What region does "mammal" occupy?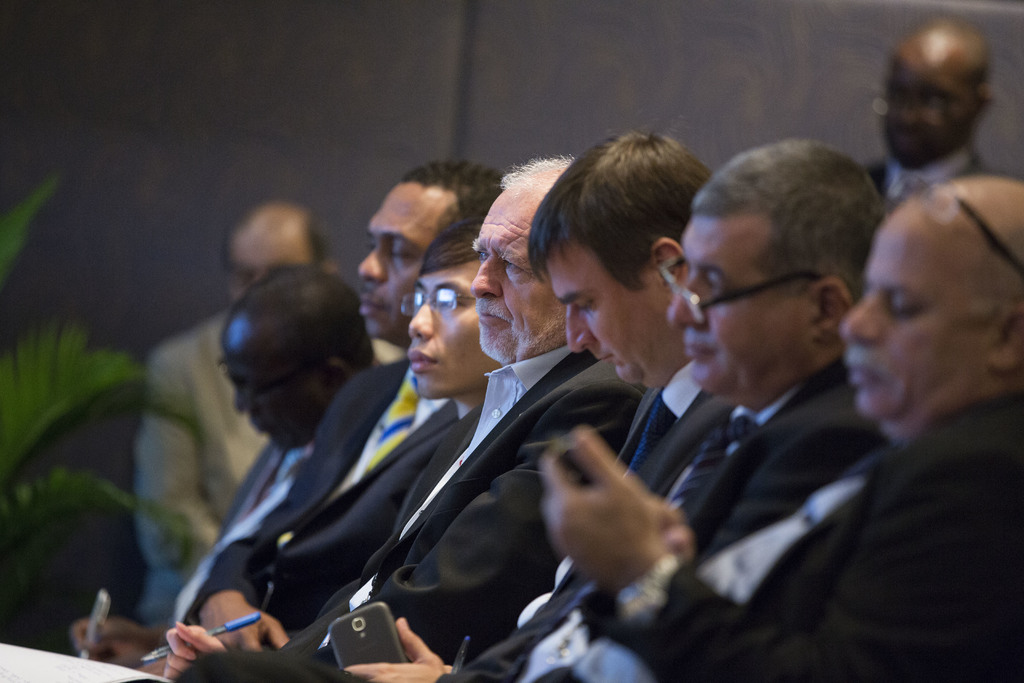
pyautogui.locateOnScreen(136, 195, 407, 625).
